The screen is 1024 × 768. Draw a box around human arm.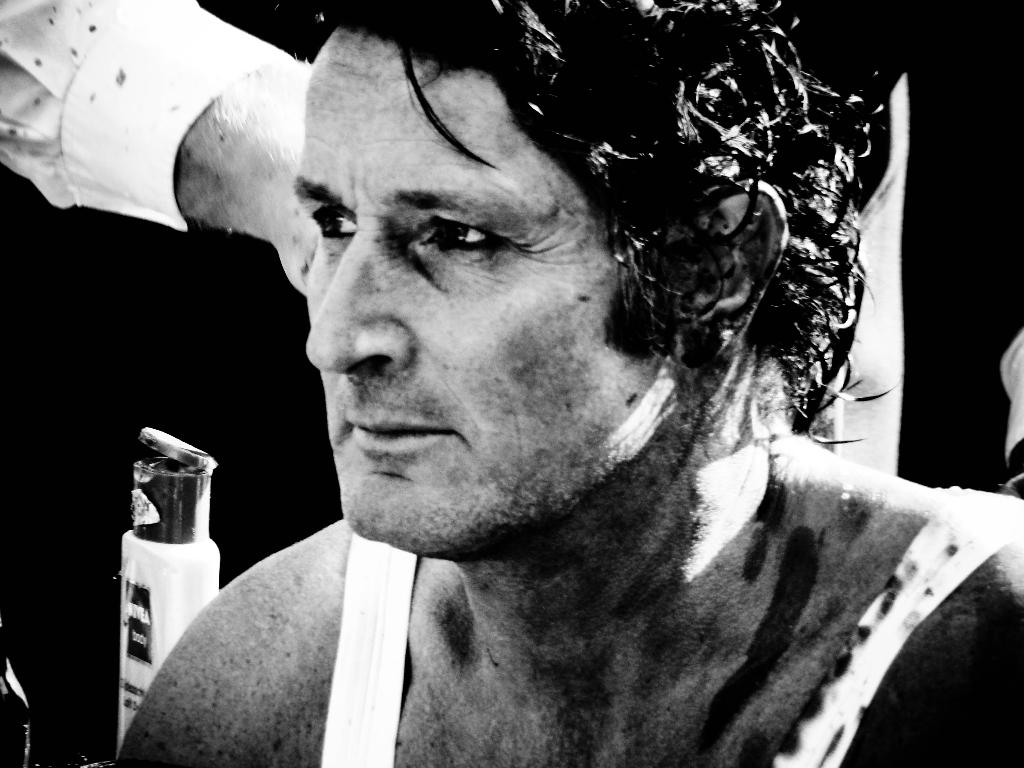
crop(111, 570, 291, 765).
